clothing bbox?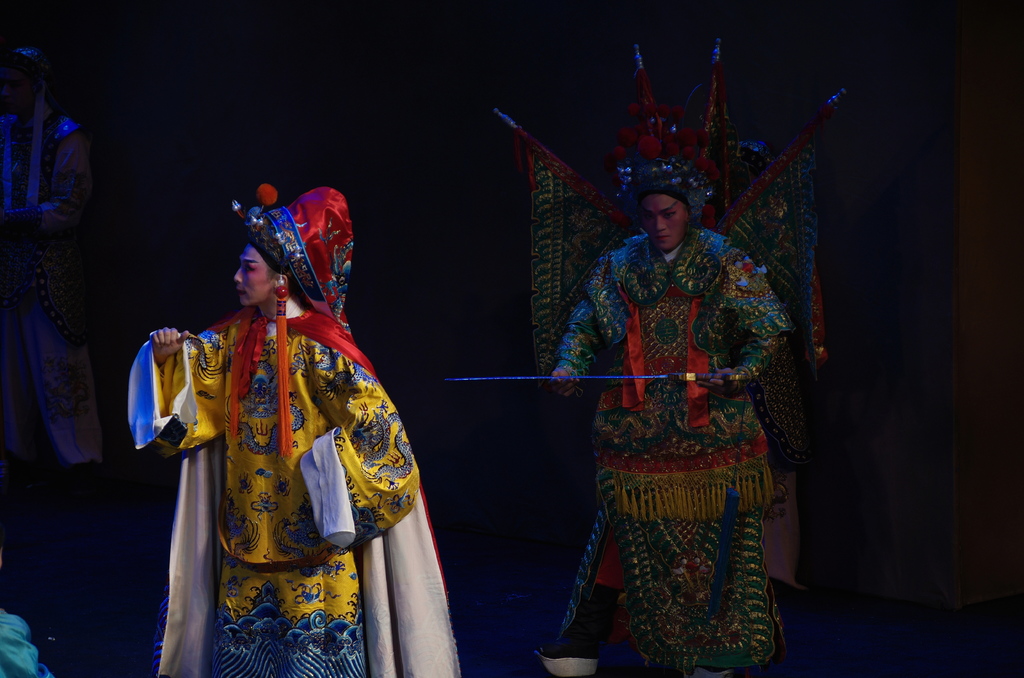
x1=559, y1=122, x2=800, y2=666
